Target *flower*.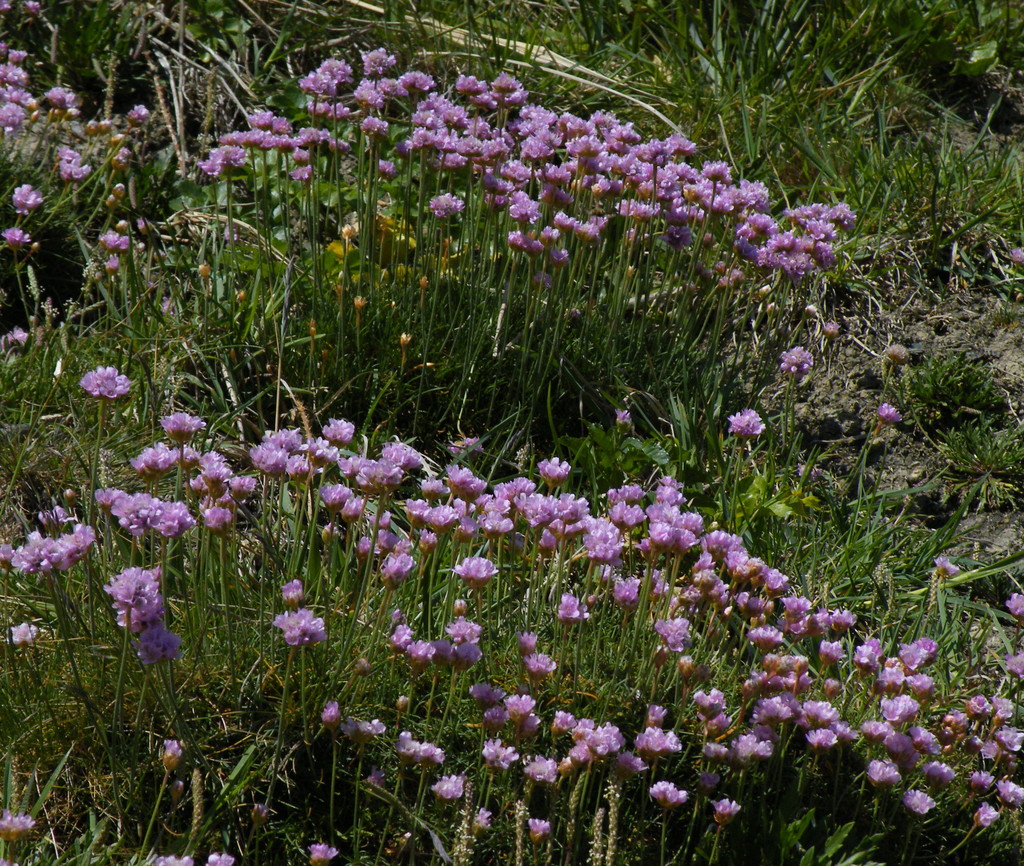
Target region: l=1012, t=251, r=1023, b=266.
